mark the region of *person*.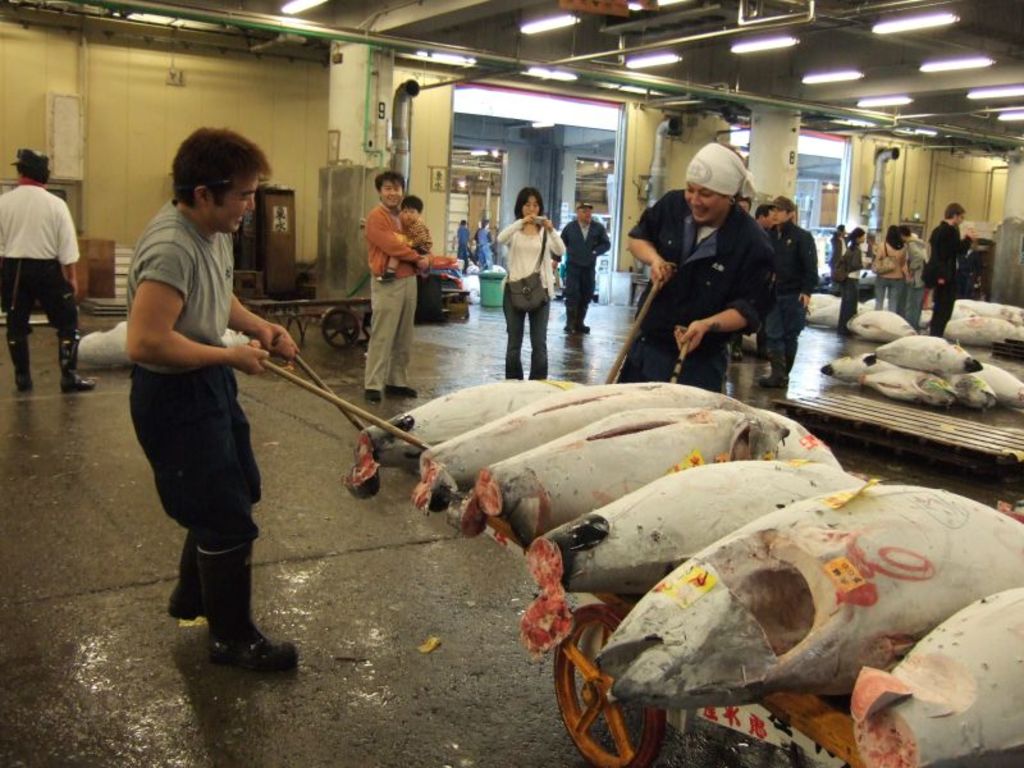
Region: x1=753, y1=200, x2=772, y2=236.
